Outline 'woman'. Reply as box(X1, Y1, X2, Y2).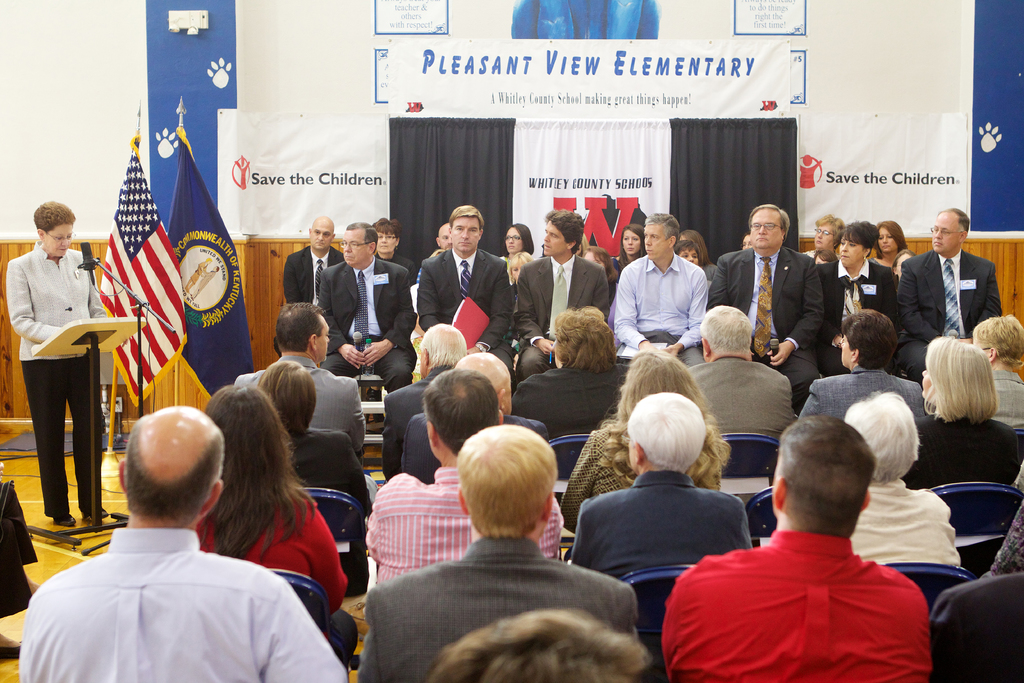
box(202, 379, 355, 675).
